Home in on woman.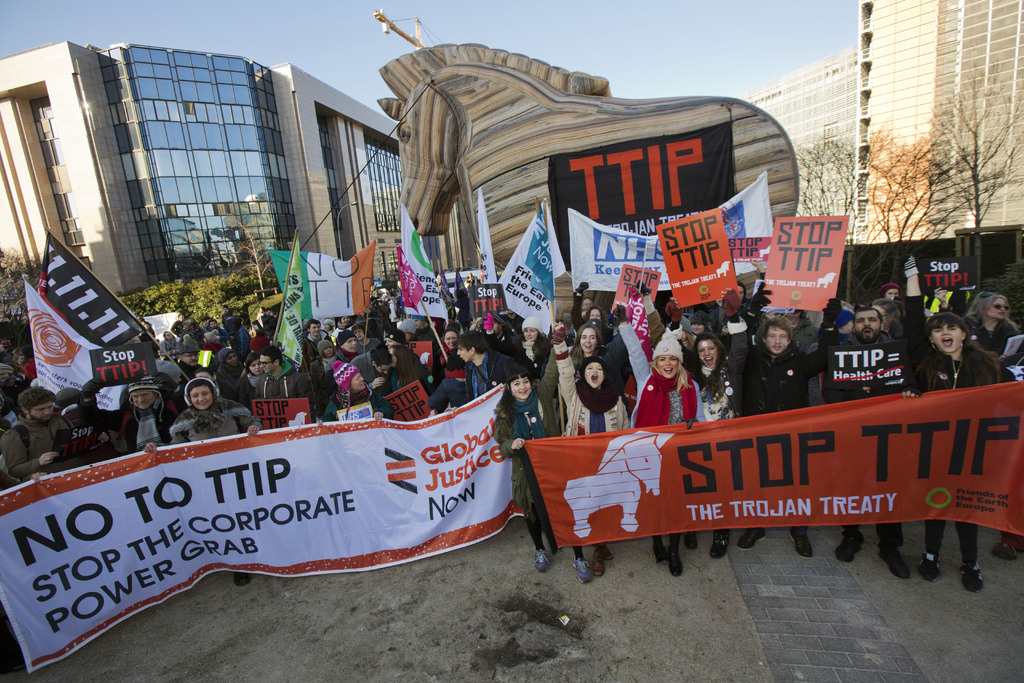
Homed in at <box>573,323,605,377</box>.
